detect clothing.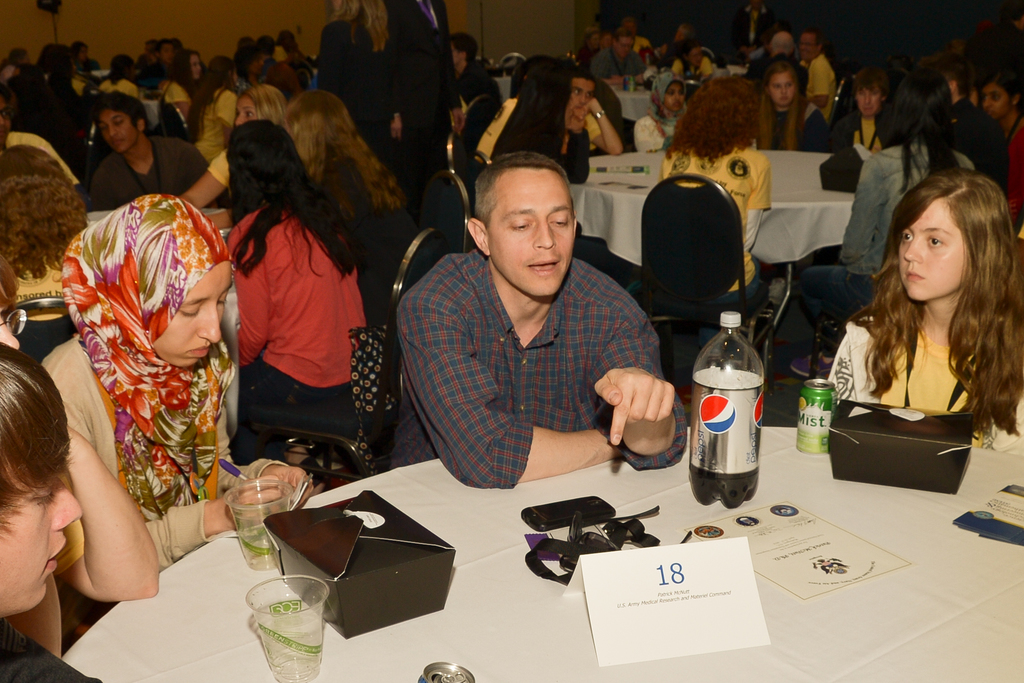
Detected at 234/201/367/464.
